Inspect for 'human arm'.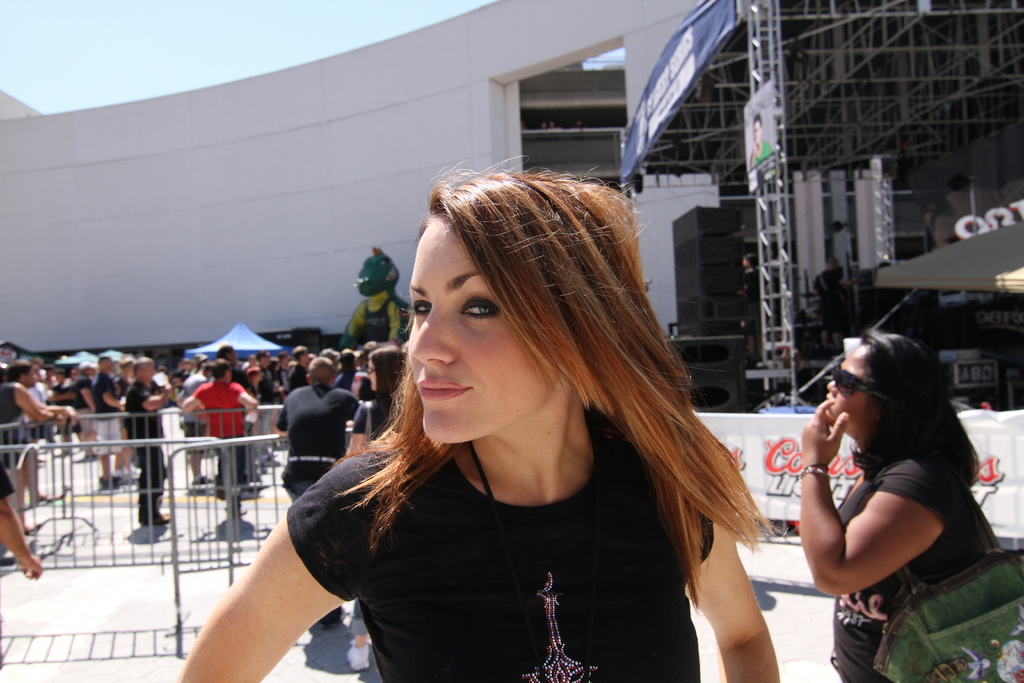
Inspection: [80,384,101,420].
